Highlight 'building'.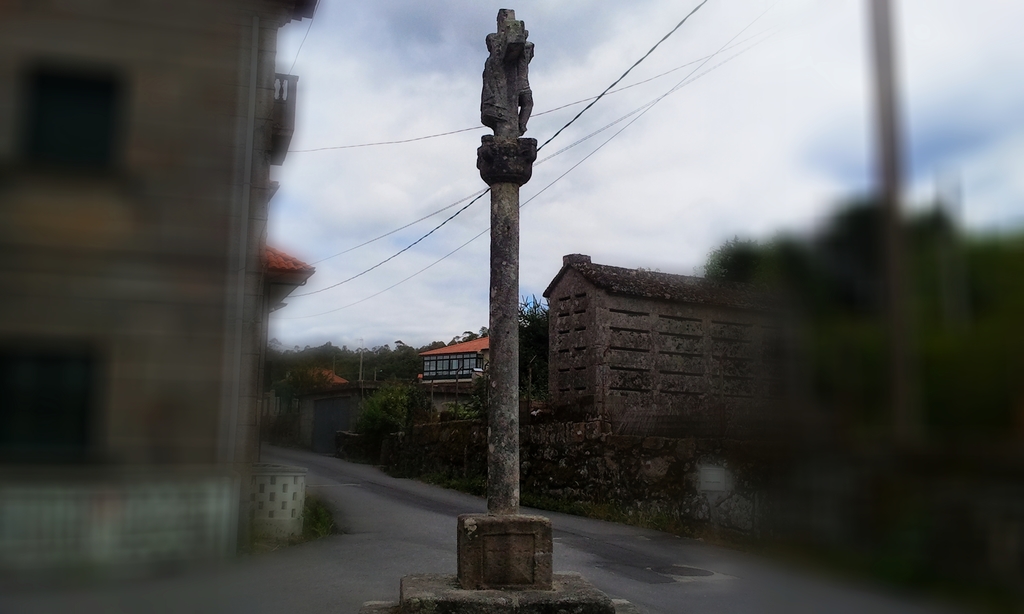
Highlighted region: box(0, 0, 310, 522).
